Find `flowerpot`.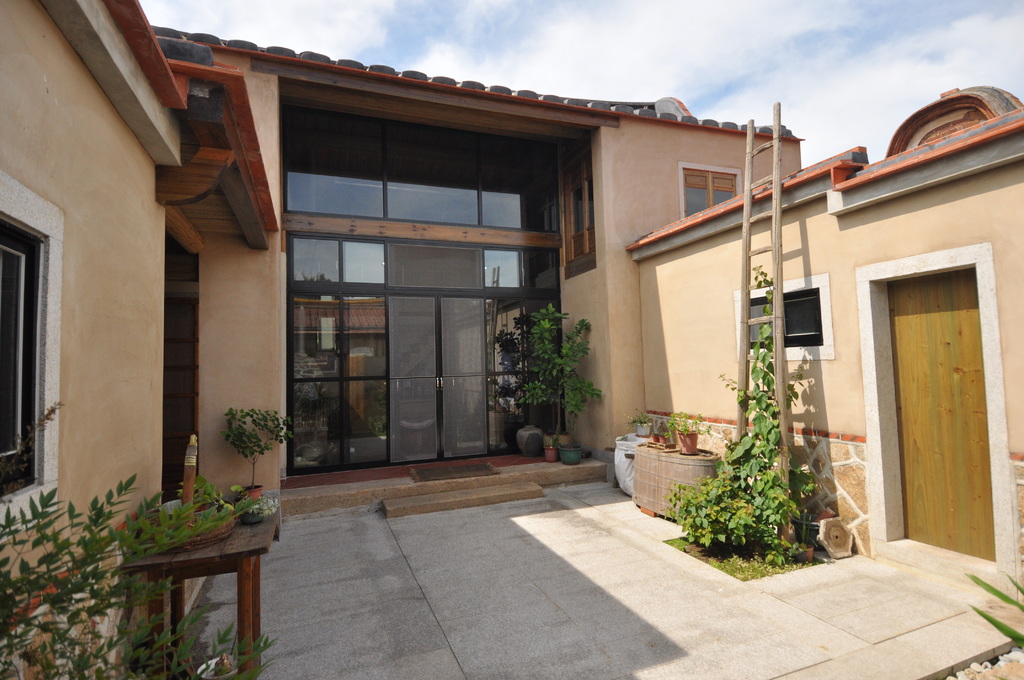
[left=648, top=426, right=671, bottom=442].
